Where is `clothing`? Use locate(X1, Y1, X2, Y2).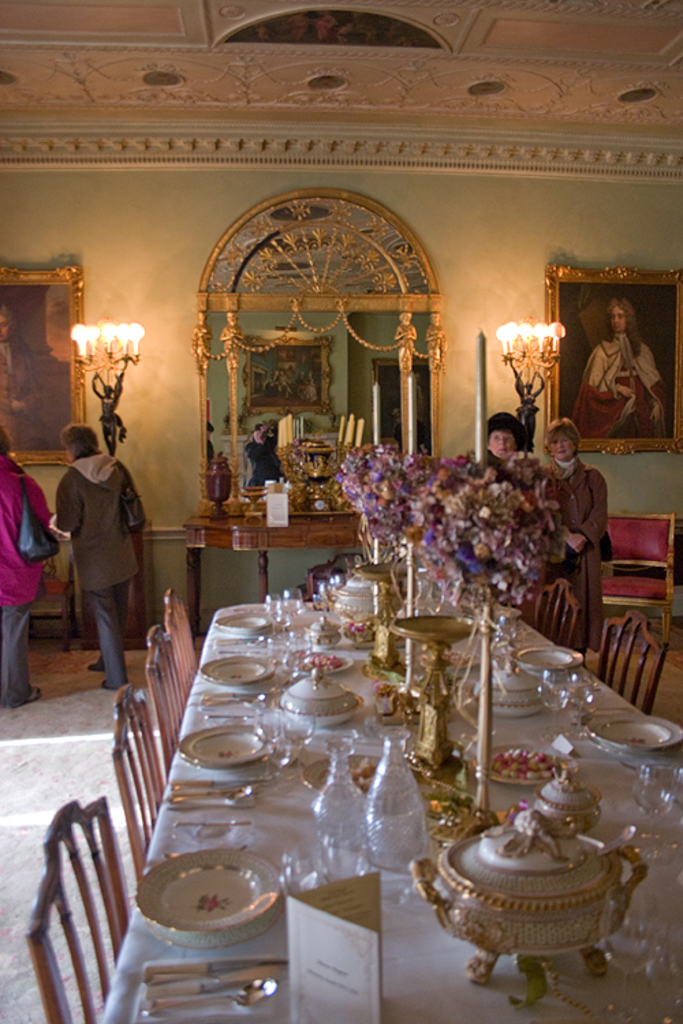
locate(55, 455, 148, 689).
